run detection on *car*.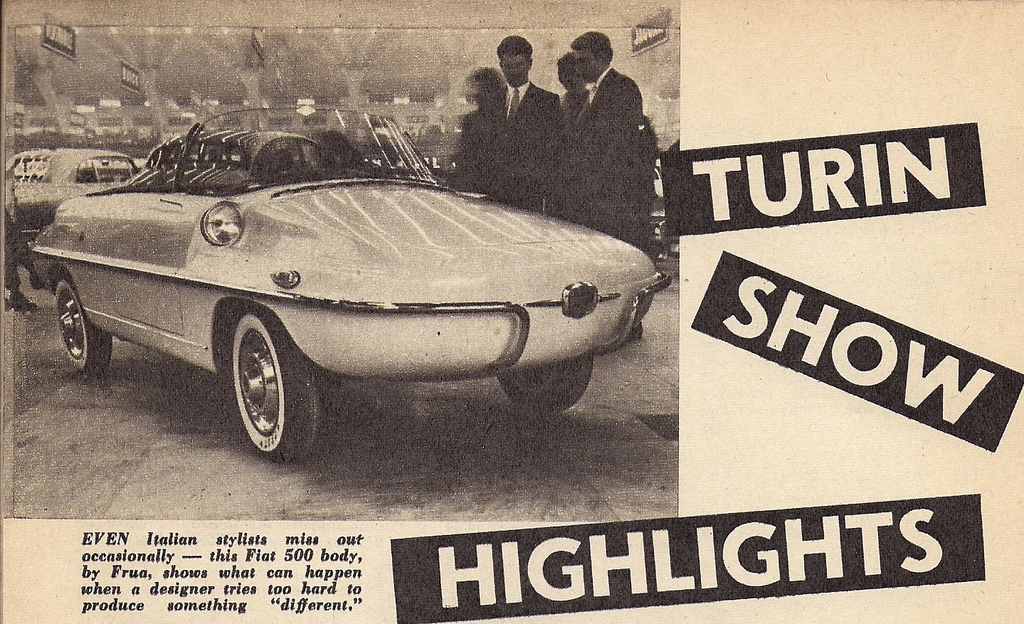
Result: <bbox>6, 144, 136, 231</bbox>.
